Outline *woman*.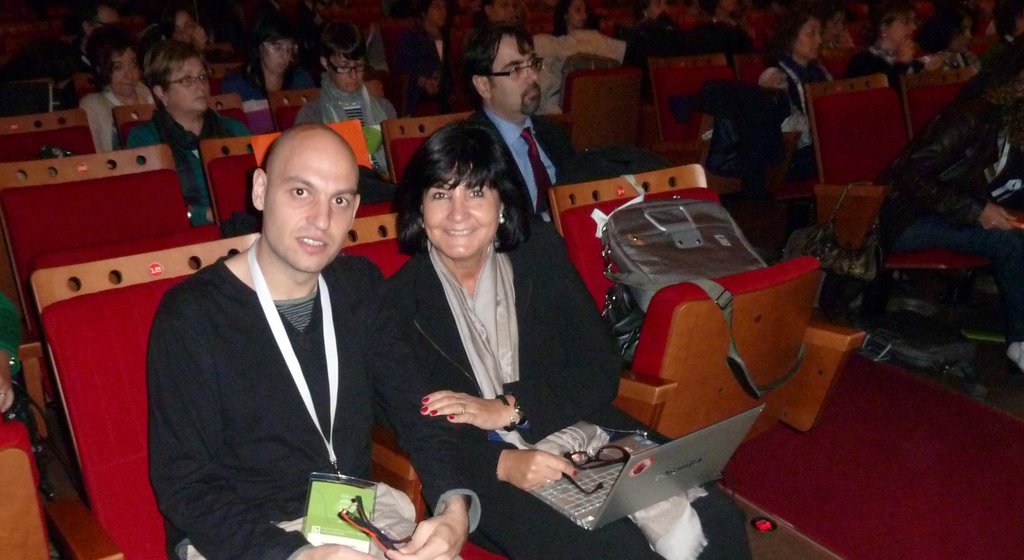
Outline: l=396, t=120, r=774, b=559.
